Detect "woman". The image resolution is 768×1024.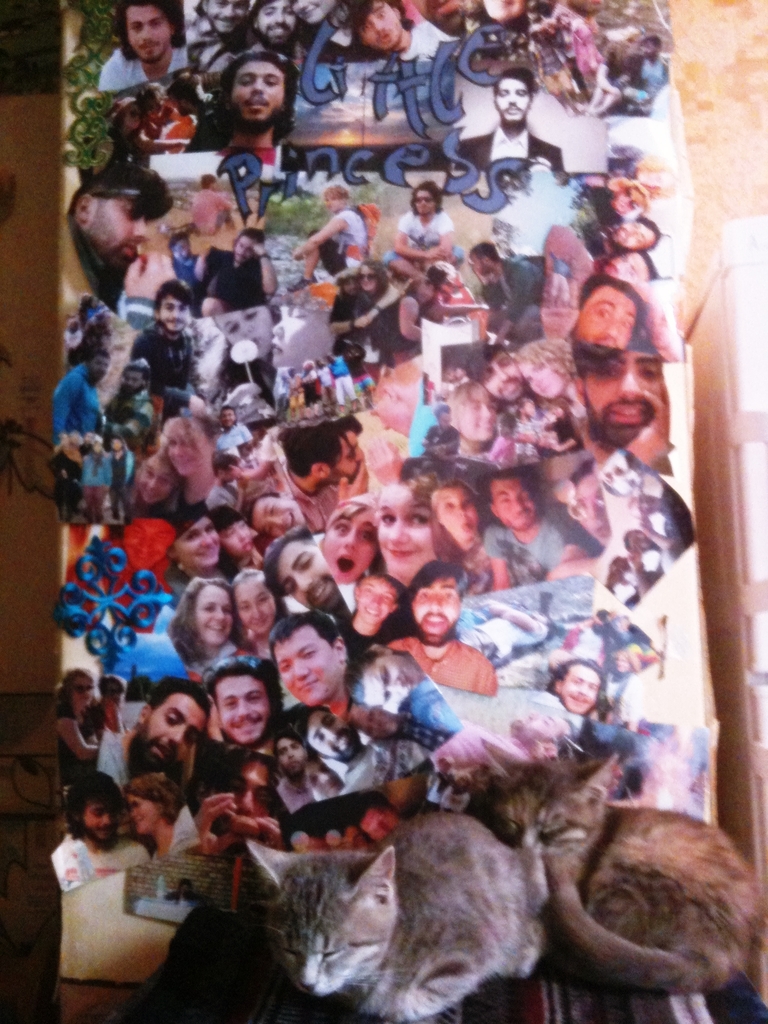
[282, 183, 371, 298].
